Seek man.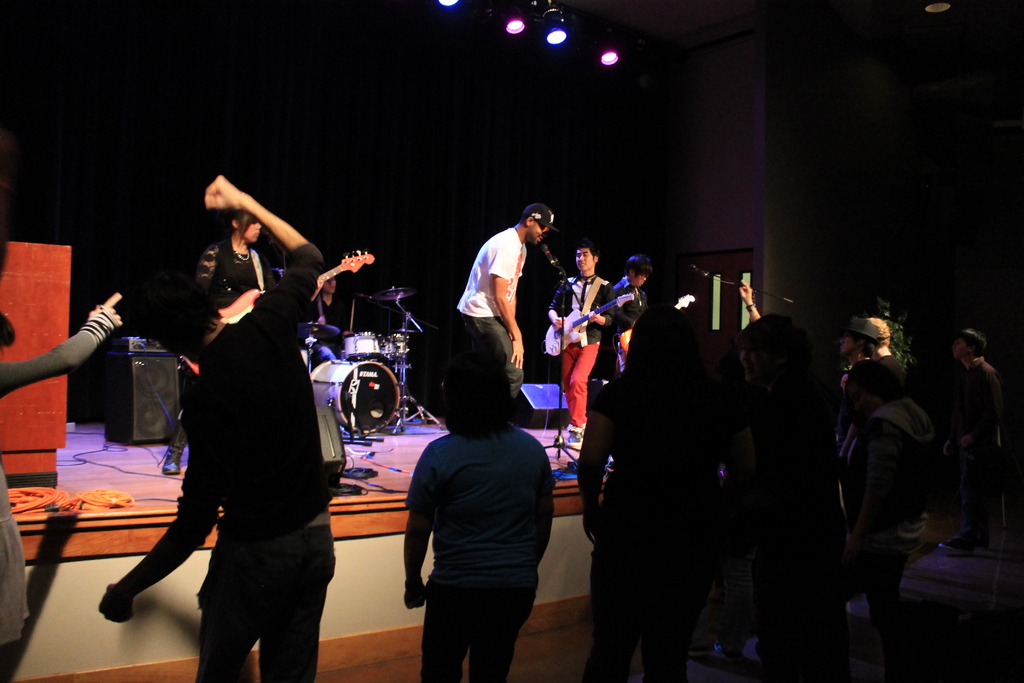
box=[548, 243, 617, 450].
